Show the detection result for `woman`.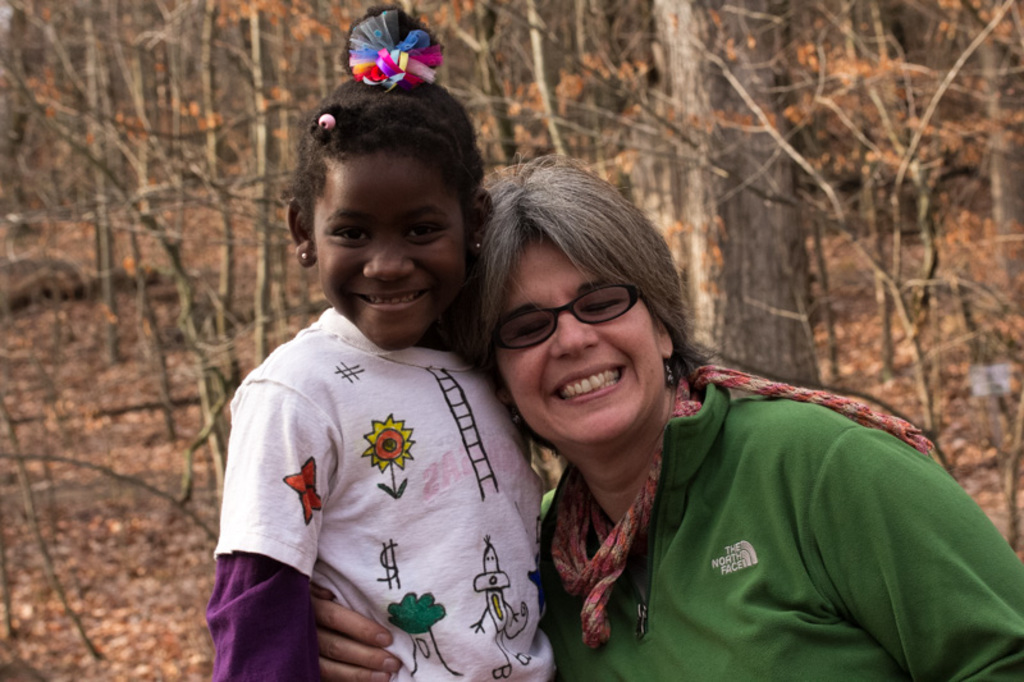
306,148,1023,681.
